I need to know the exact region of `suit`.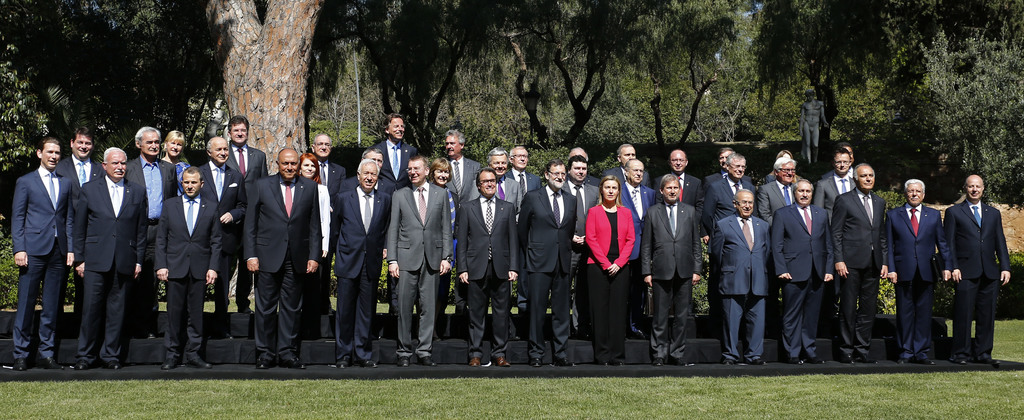
Region: l=394, t=183, r=447, b=362.
